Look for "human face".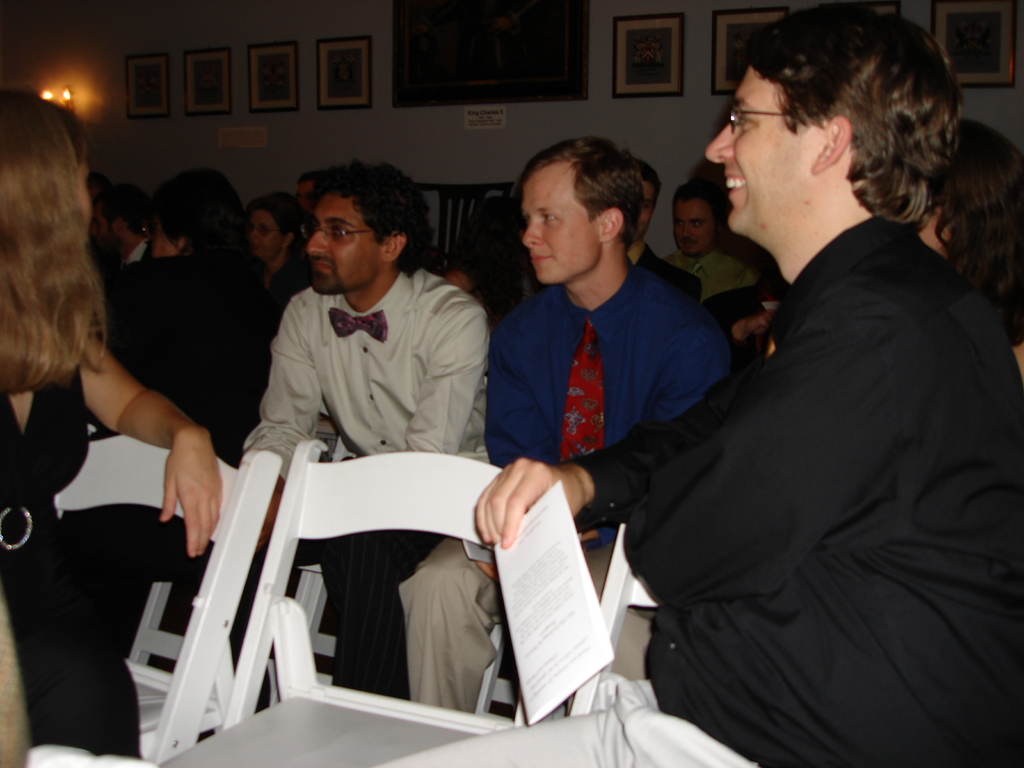
Found: 147,201,190,257.
